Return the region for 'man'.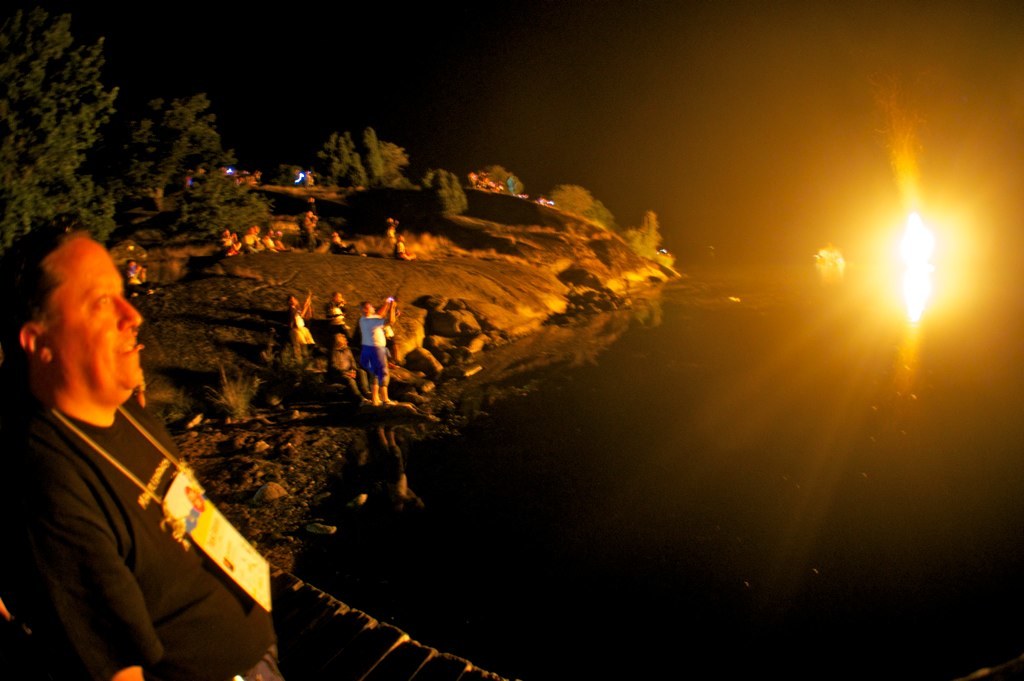
locate(329, 231, 366, 255).
